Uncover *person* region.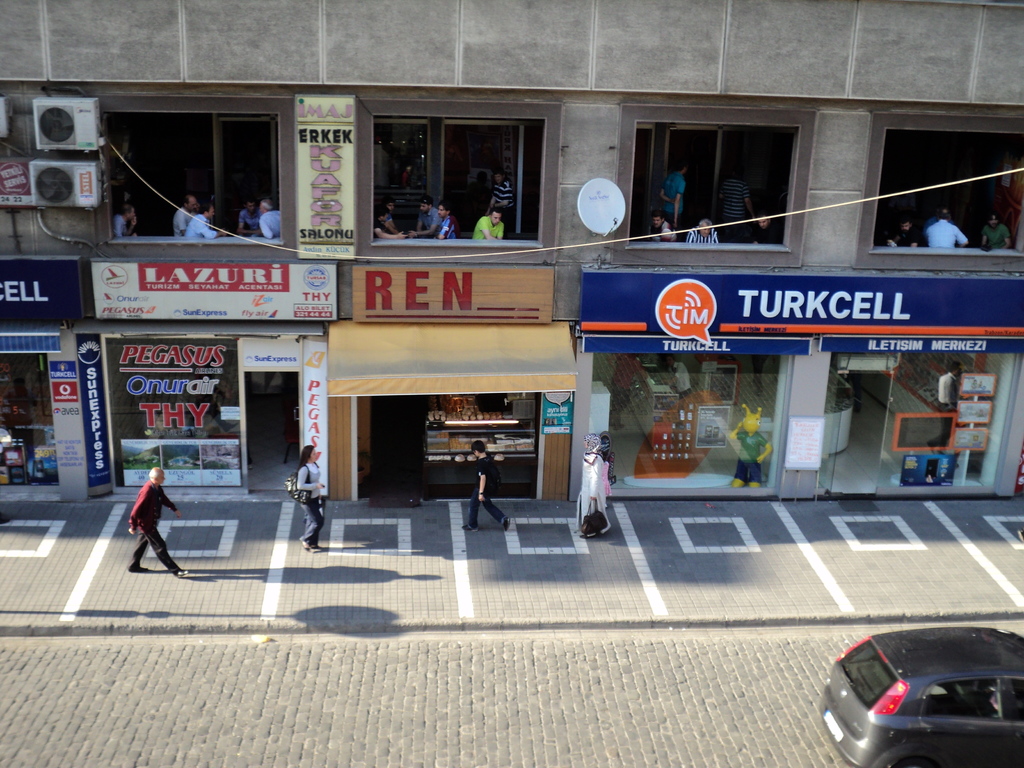
Uncovered: bbox=(649, 210, 675, 243).
